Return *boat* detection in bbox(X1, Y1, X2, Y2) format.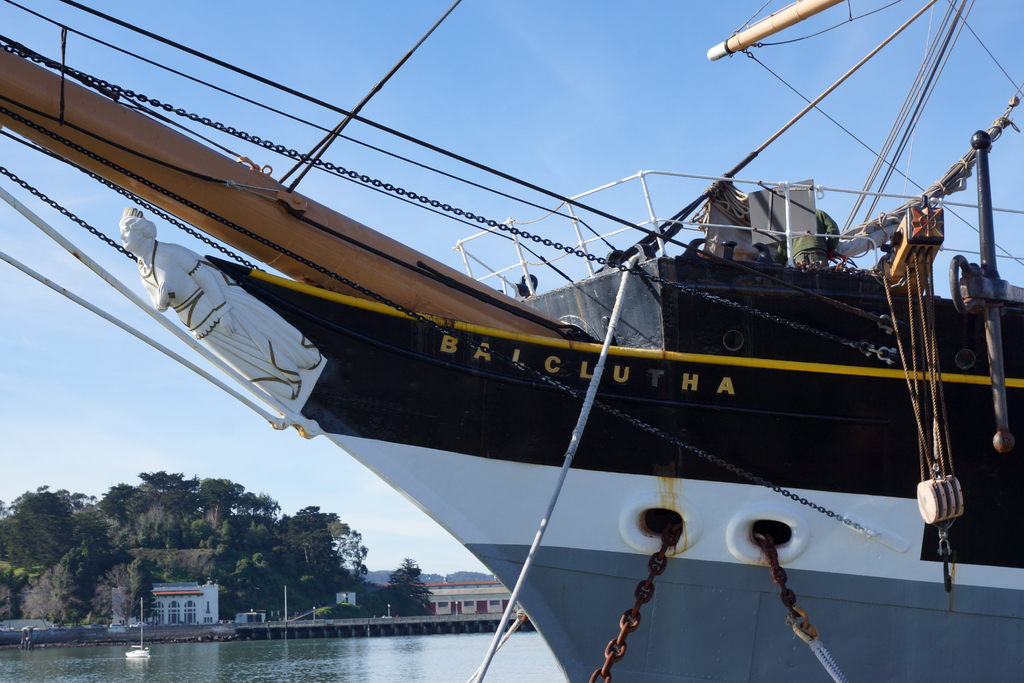
bbox(8, 42, 1023, 679).
